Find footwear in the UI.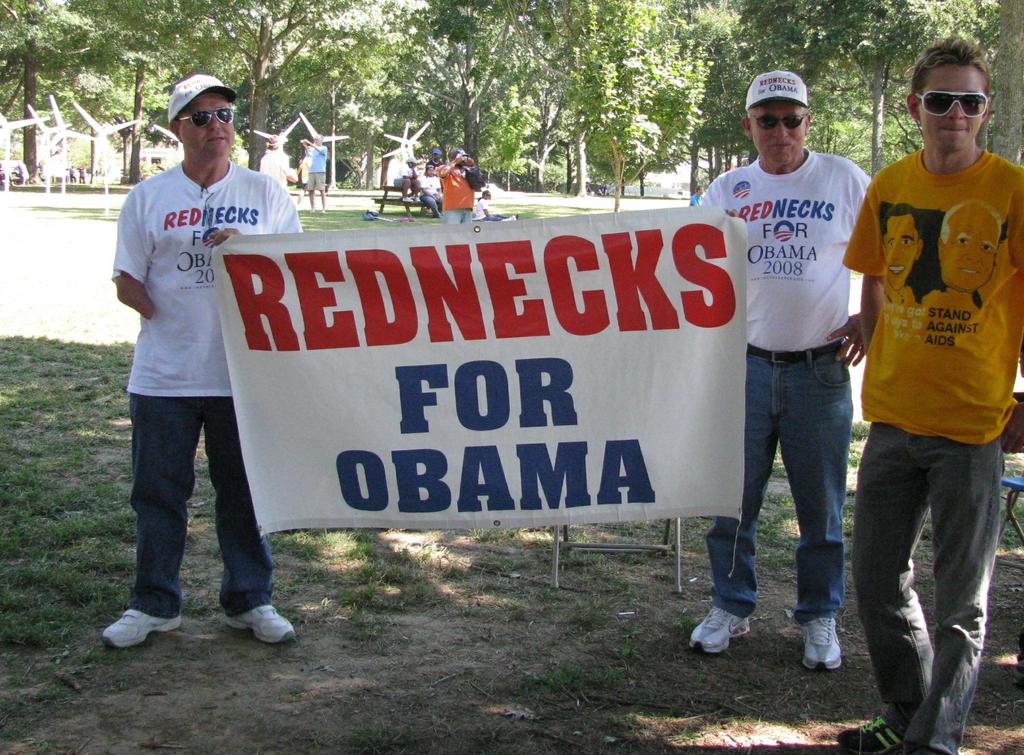
UI element at [x1=838, y1=715, x2=920, y2=754].
